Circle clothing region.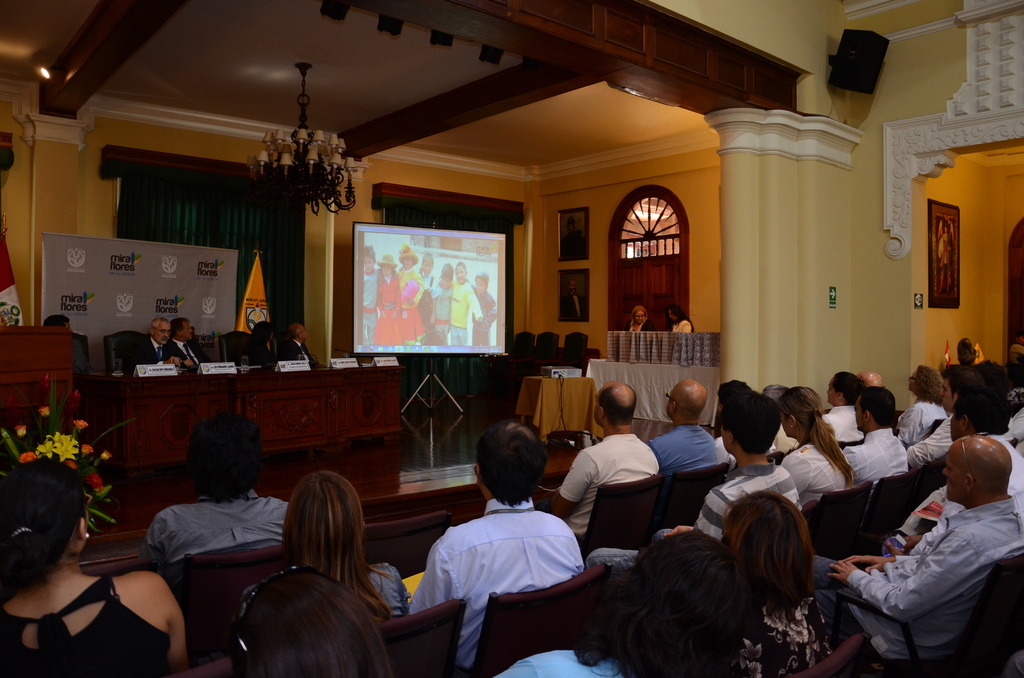
Region: 625:311:653:328.
